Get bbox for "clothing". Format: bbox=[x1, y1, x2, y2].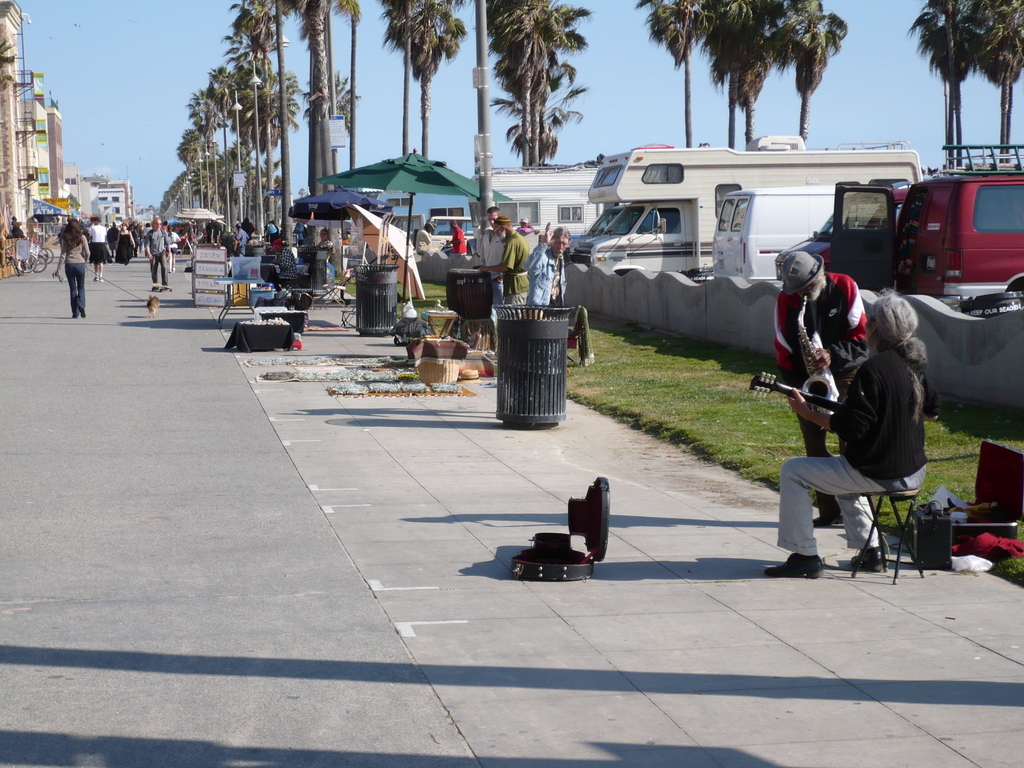
bbox=[465, 227, 488, 259].
